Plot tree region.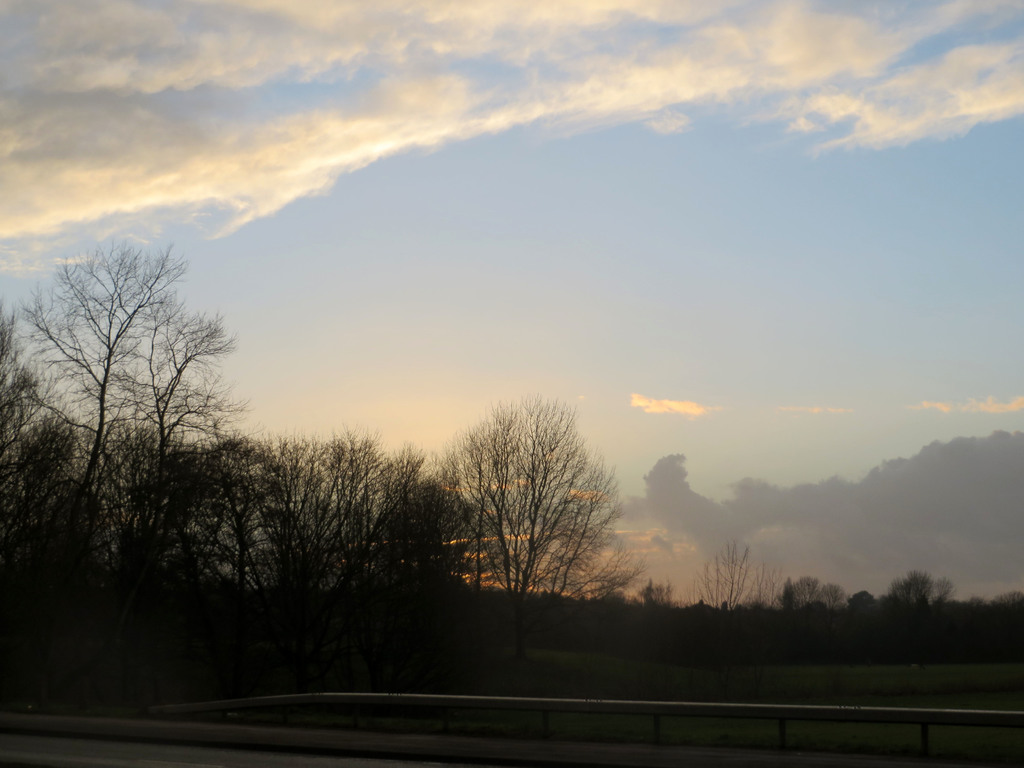
Plotted at (0,227,187,614).
